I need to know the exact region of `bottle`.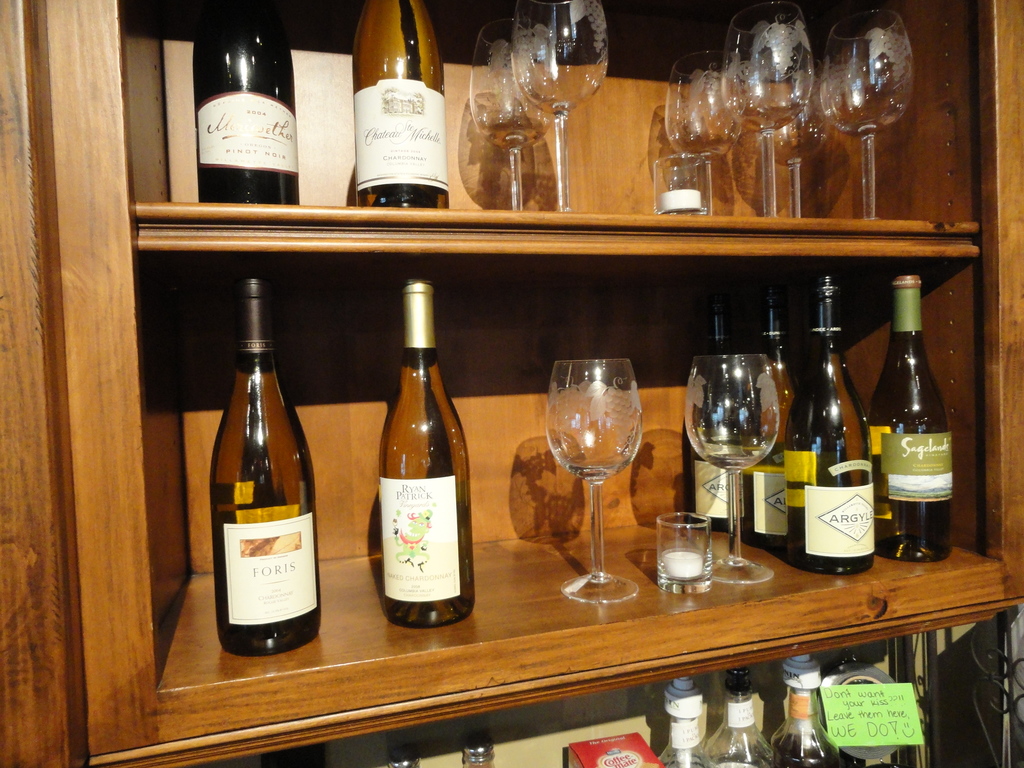
Region: Rect(858, 275, 961, 561).
